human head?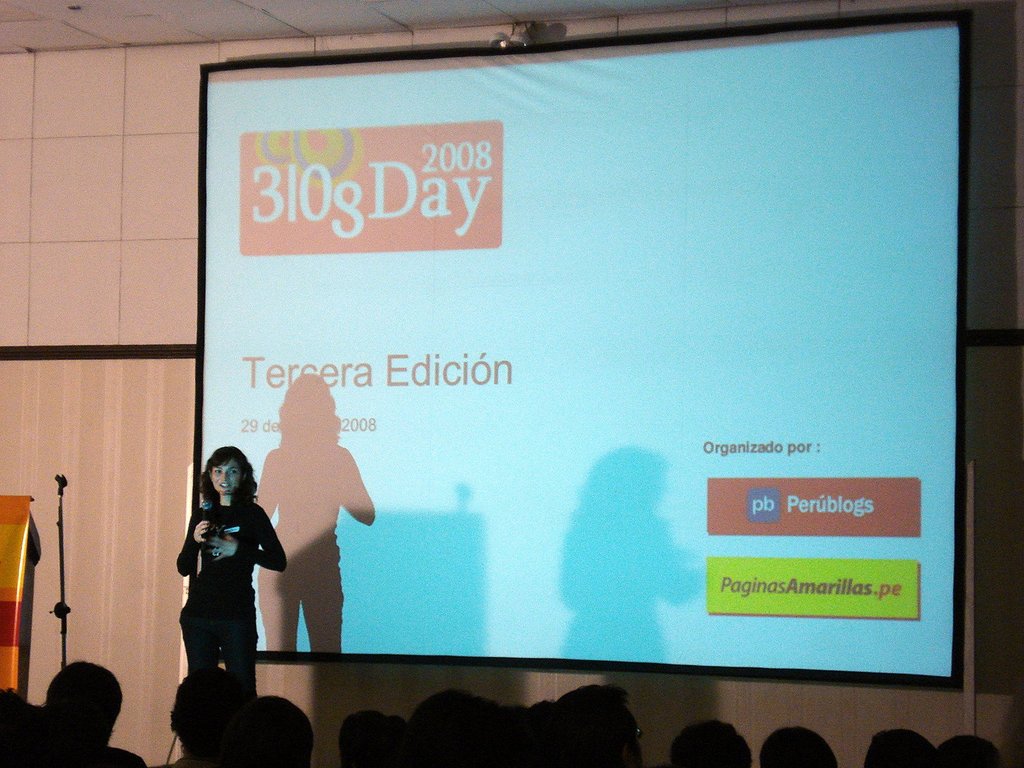
754/724/837/767
